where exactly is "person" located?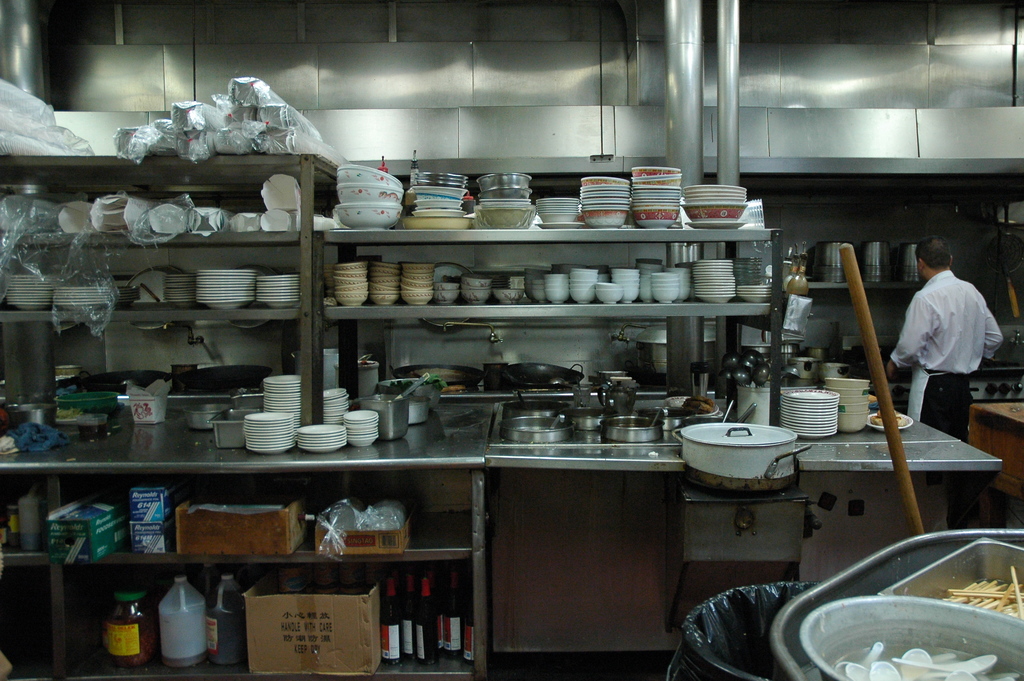
Its bounding box is {"x1": 887, "y1": 238, "x2": 1002, "y2": 444}.
